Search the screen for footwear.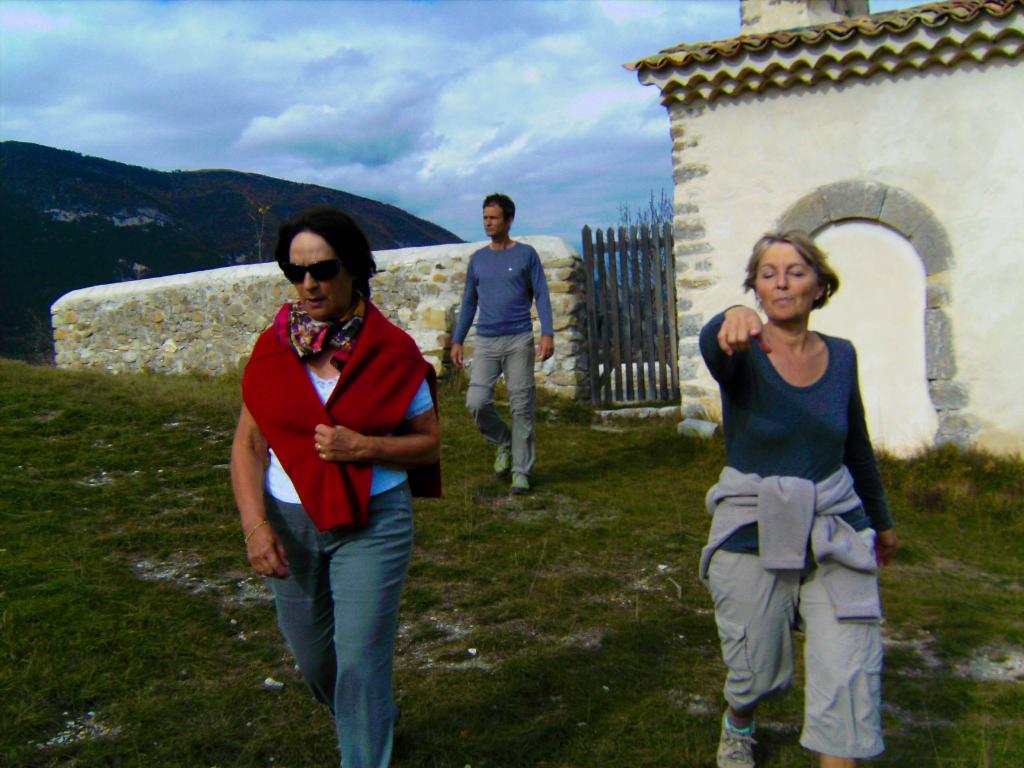
Found at crop(513, 475, 535, 495).
